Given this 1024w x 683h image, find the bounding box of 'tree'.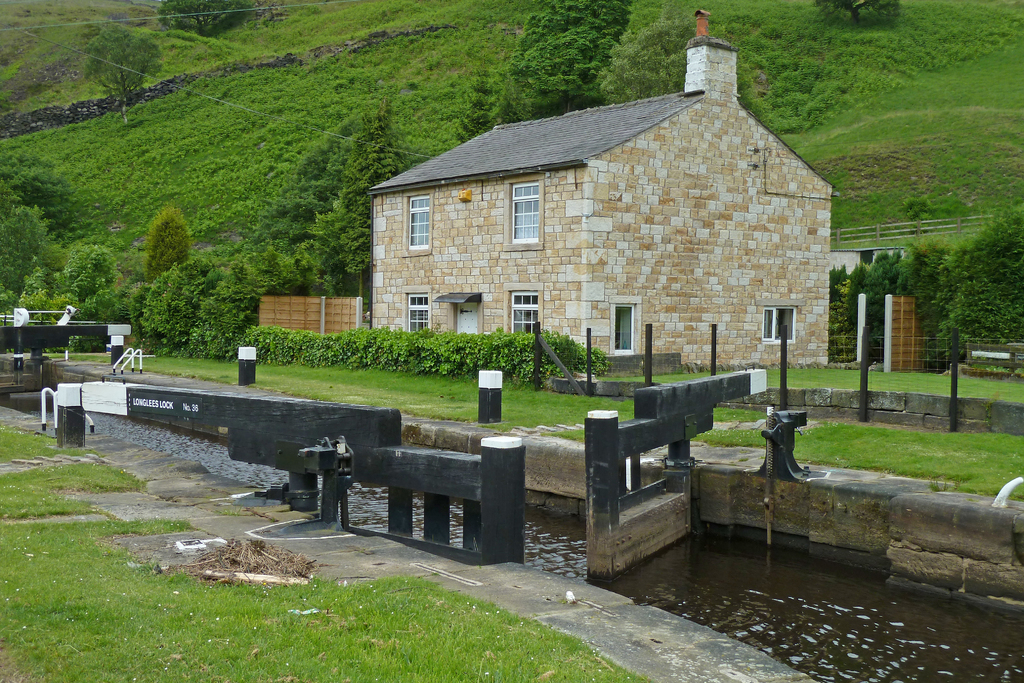
147, 207, 186, 274.
